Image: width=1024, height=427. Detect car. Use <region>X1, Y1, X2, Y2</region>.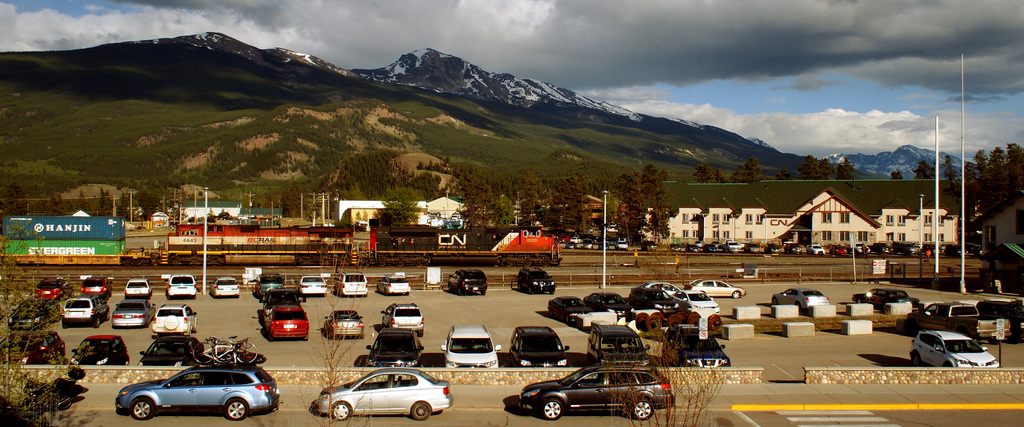
<region>640, 280, 675, 298</region>.
